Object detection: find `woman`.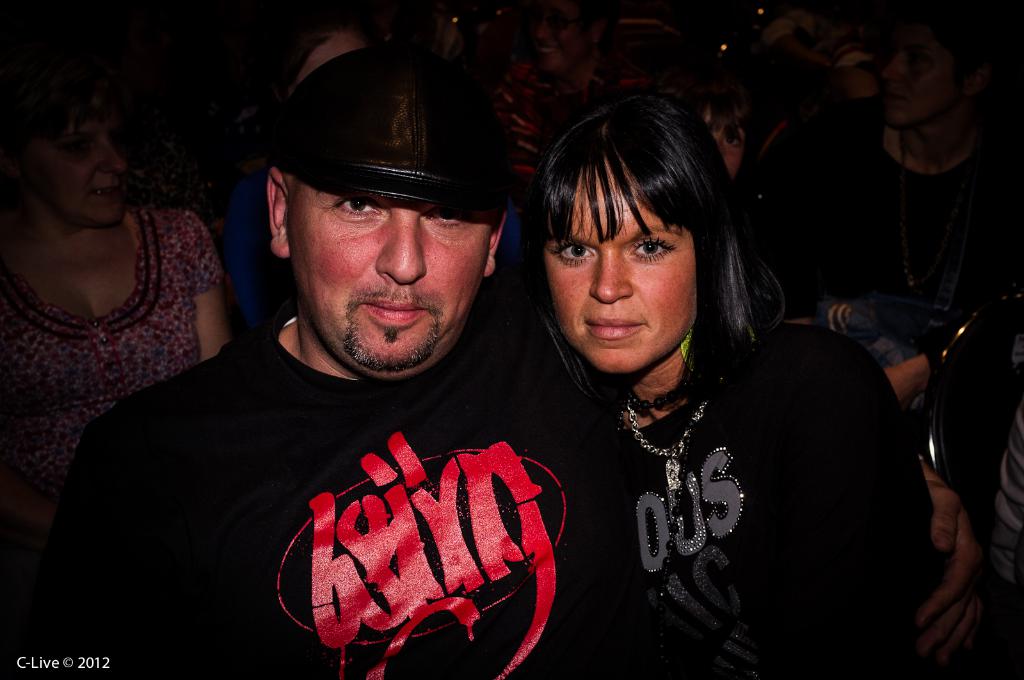
crop(536, 93, 963, 679).
